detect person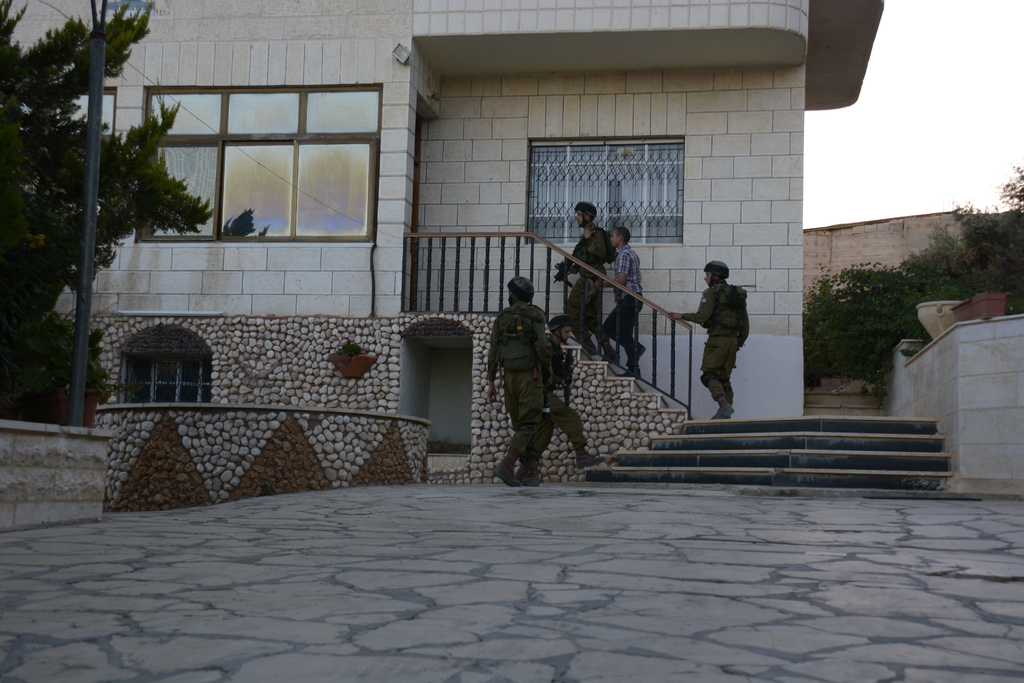
select_region(555, 198, 620, 362)
